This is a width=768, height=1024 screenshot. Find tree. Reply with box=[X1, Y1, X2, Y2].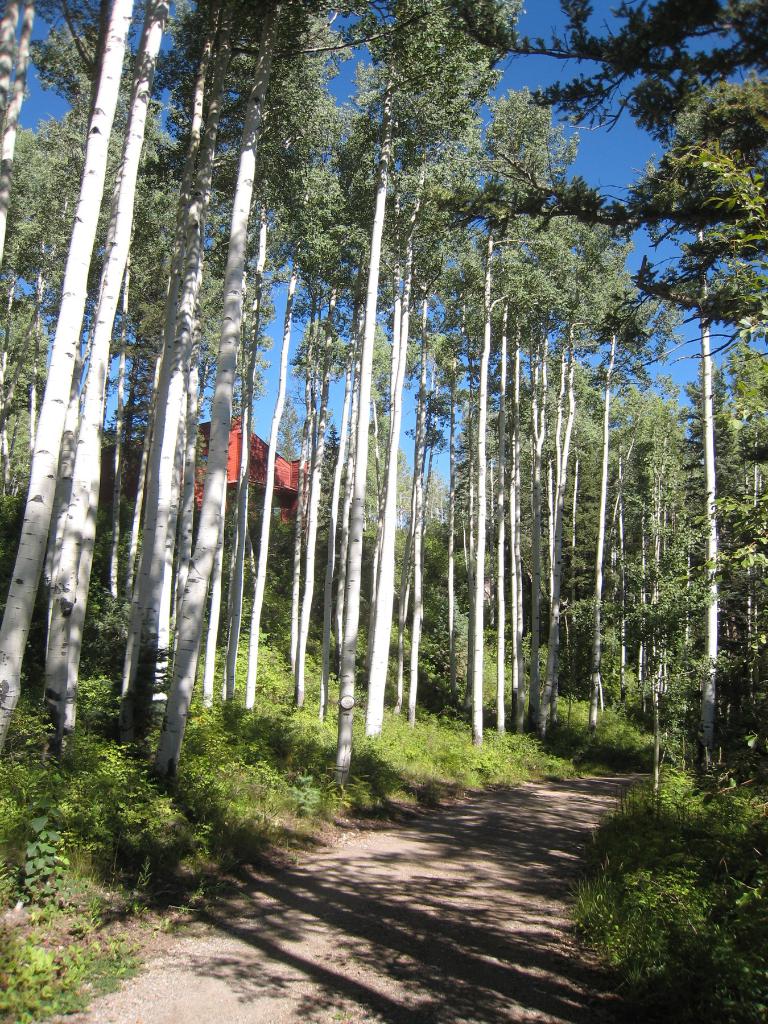
box=[37, 340, 100, 732].
